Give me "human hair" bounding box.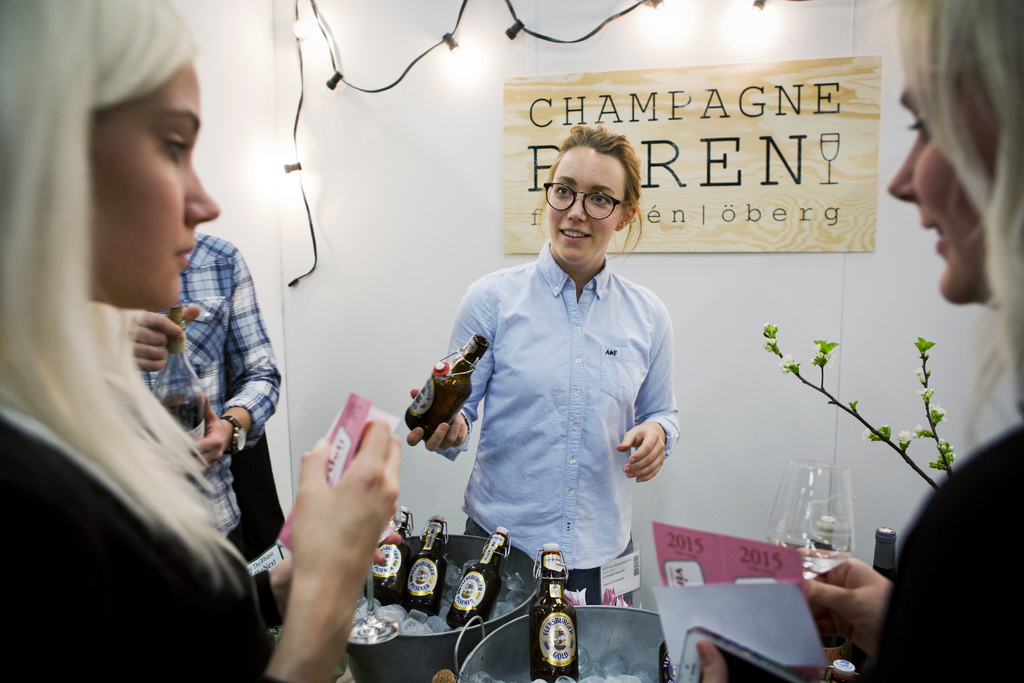
{"left": 874, "top": 0, "right": 1023, "bottom": 457}.
